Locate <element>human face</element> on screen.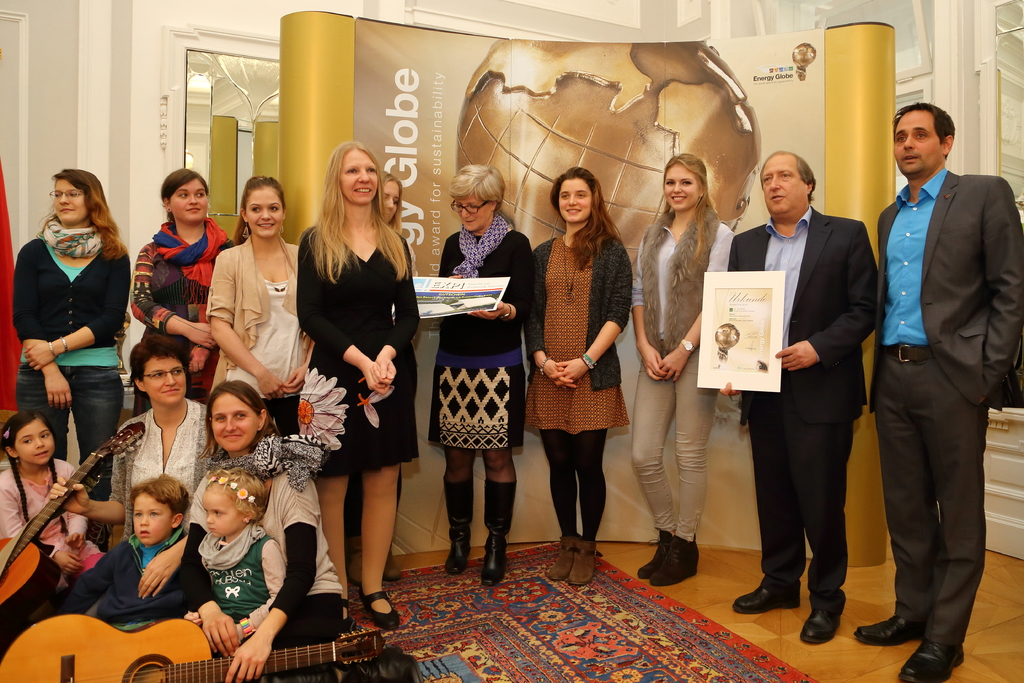
On screen at (left=54, top=179, right=83, bottom=226).
